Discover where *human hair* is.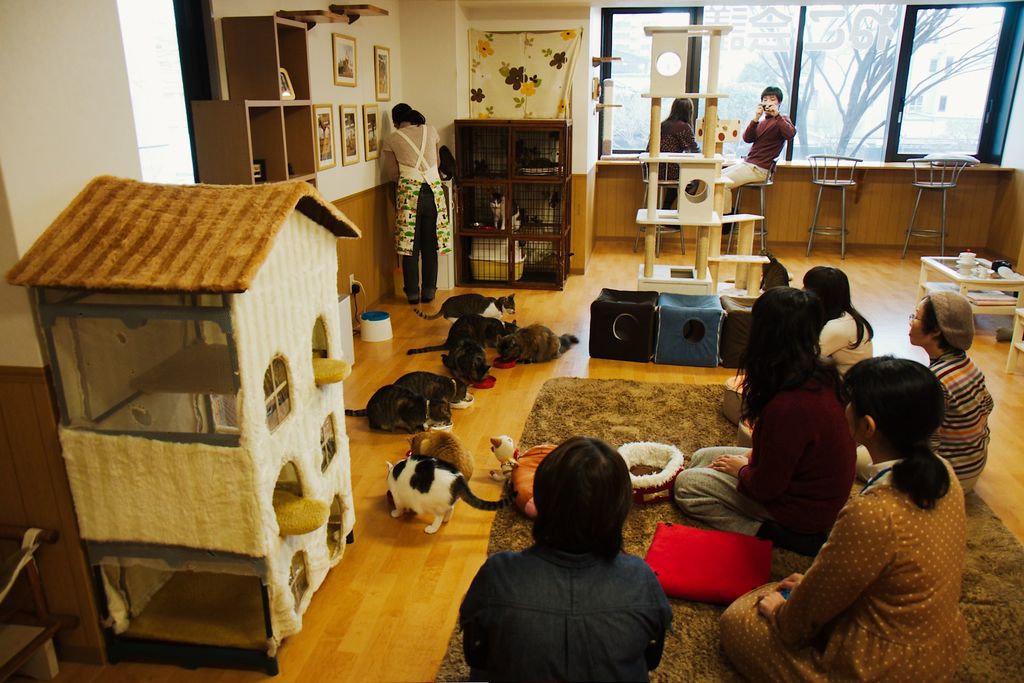
Discovered at {"left": 523, "top": 450, "right": 645, "bottom": 574}.
